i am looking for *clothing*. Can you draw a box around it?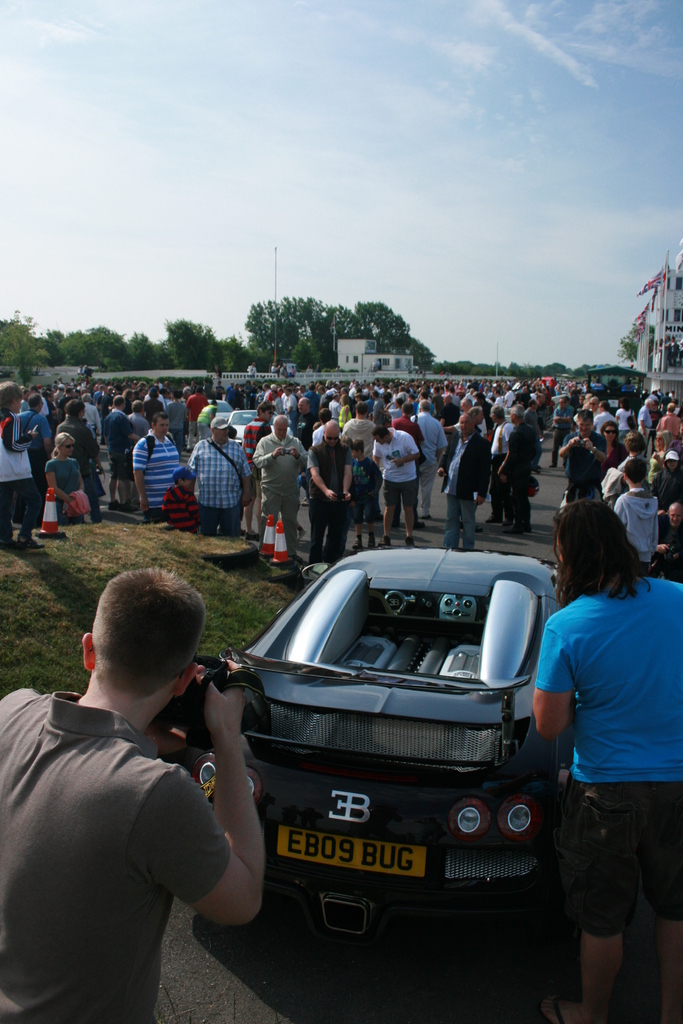
Sure, the bounding box is <box>614,406,632,440</box>.
